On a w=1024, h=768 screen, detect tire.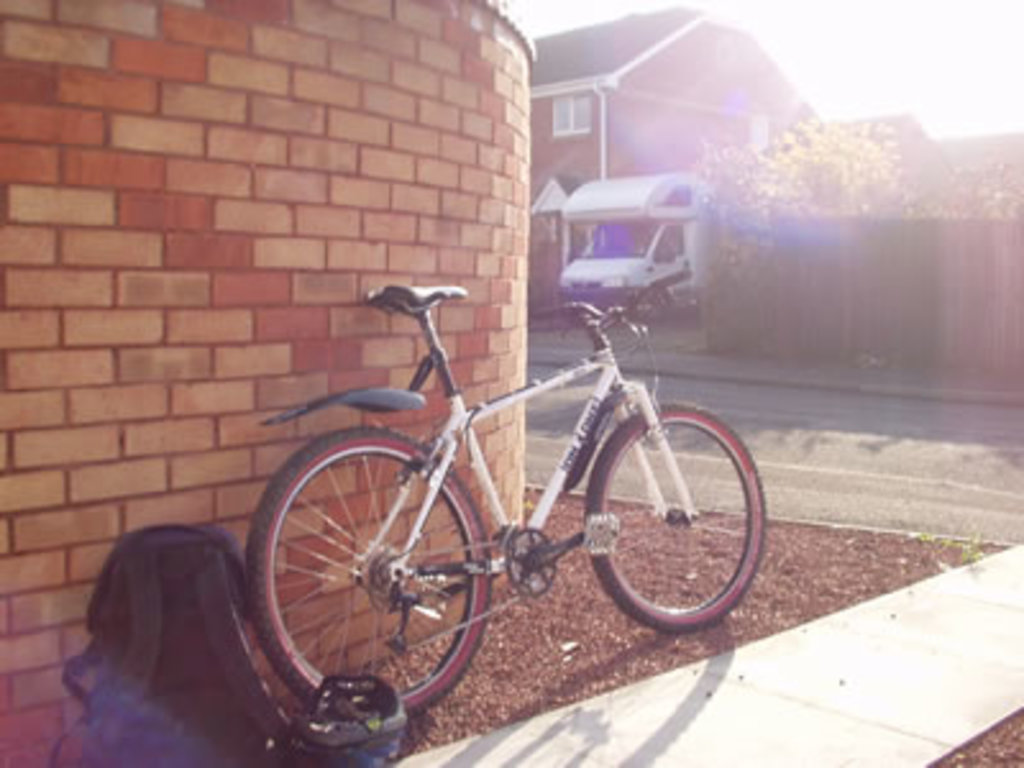
246:425:494:717.
